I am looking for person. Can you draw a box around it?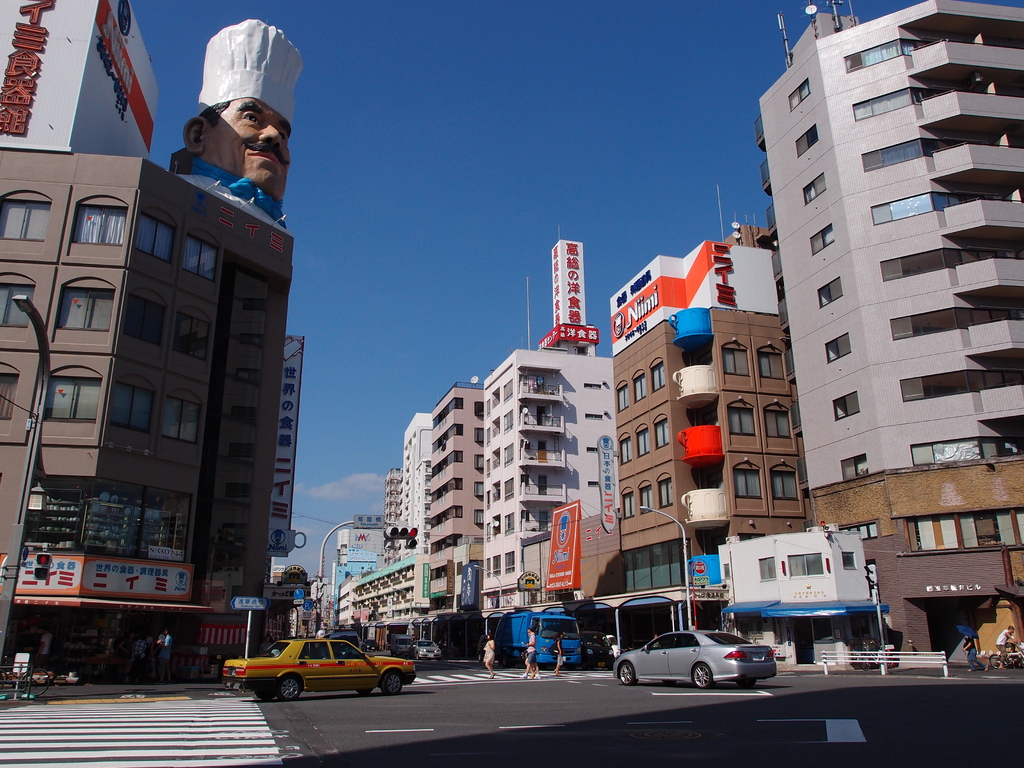
Sure, the bounding box is (963,633,985,669).
